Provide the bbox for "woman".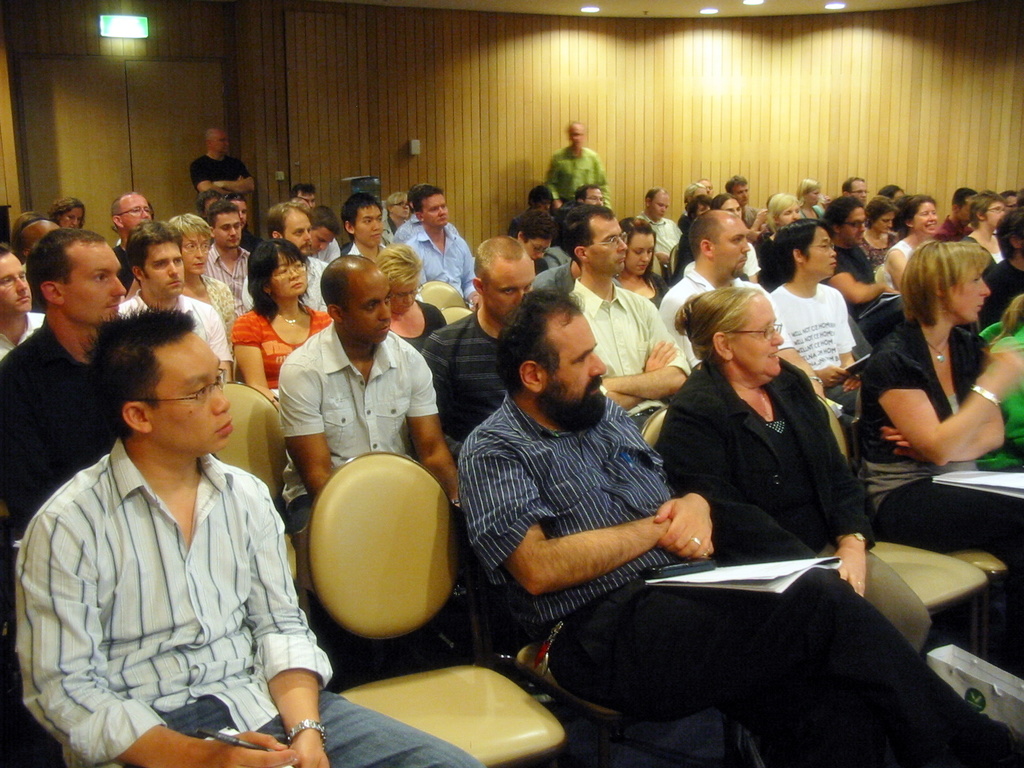
Rect(796, 179, 826, 222).
